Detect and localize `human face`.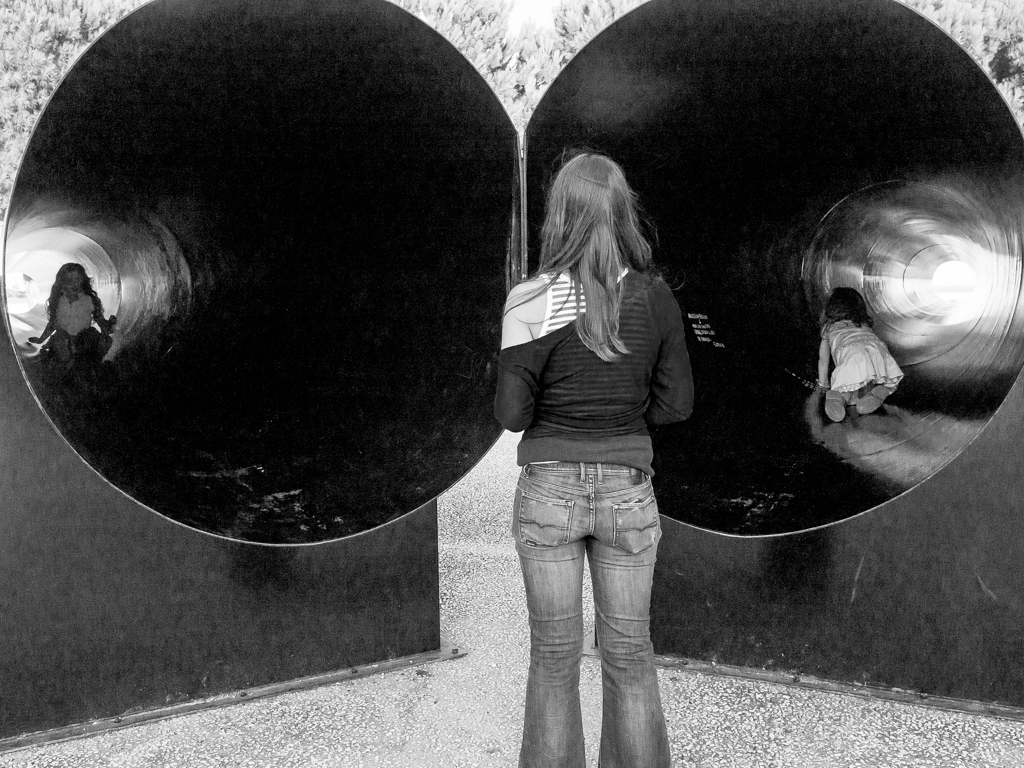
Localized at select_region(65, 271, 83, 295).
